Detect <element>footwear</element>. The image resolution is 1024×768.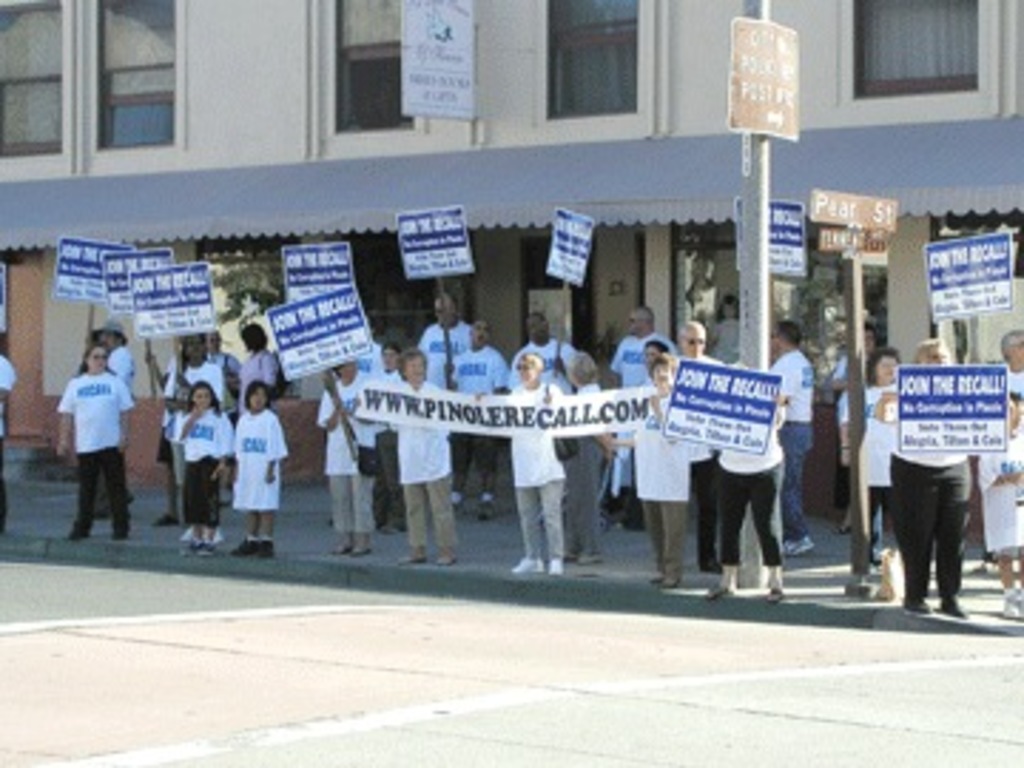
bbox=[151, 509, 176, 523].
